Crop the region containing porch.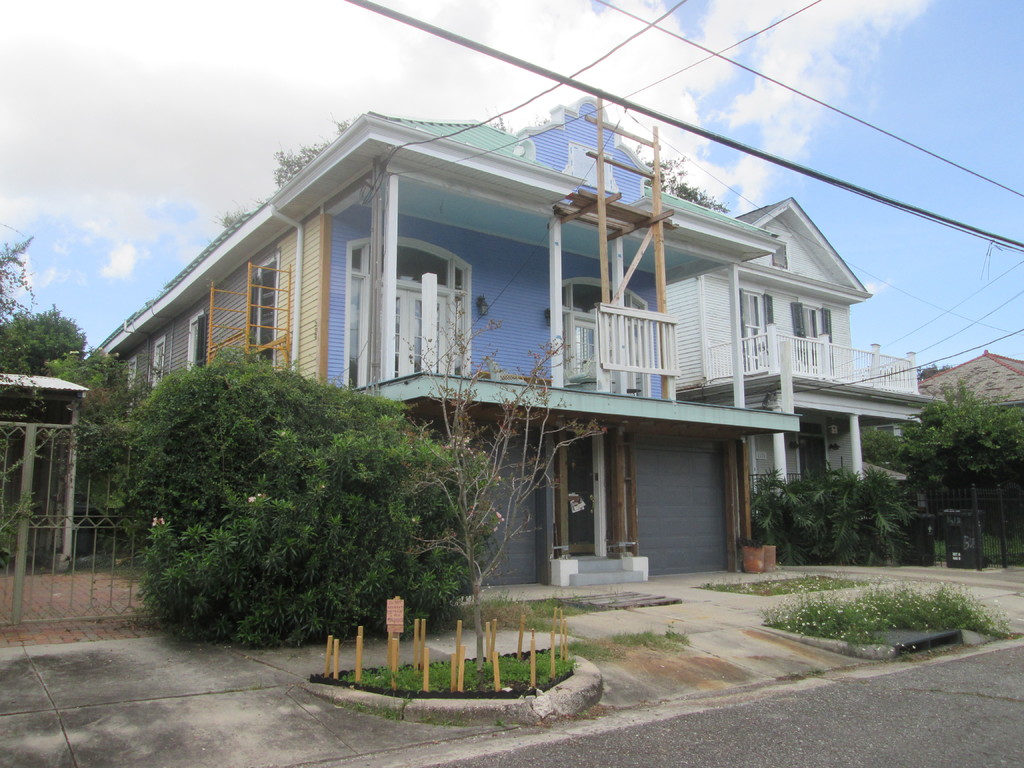
Crop region: [696,343,945,422].
